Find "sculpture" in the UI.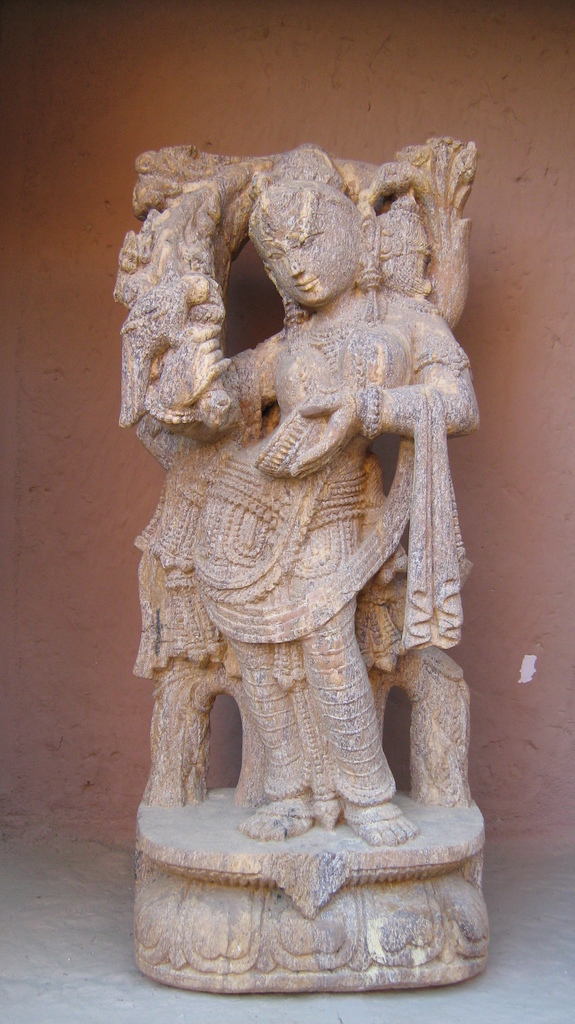
UI element at x1=113 y1=106 x2=521 y2=1000.
